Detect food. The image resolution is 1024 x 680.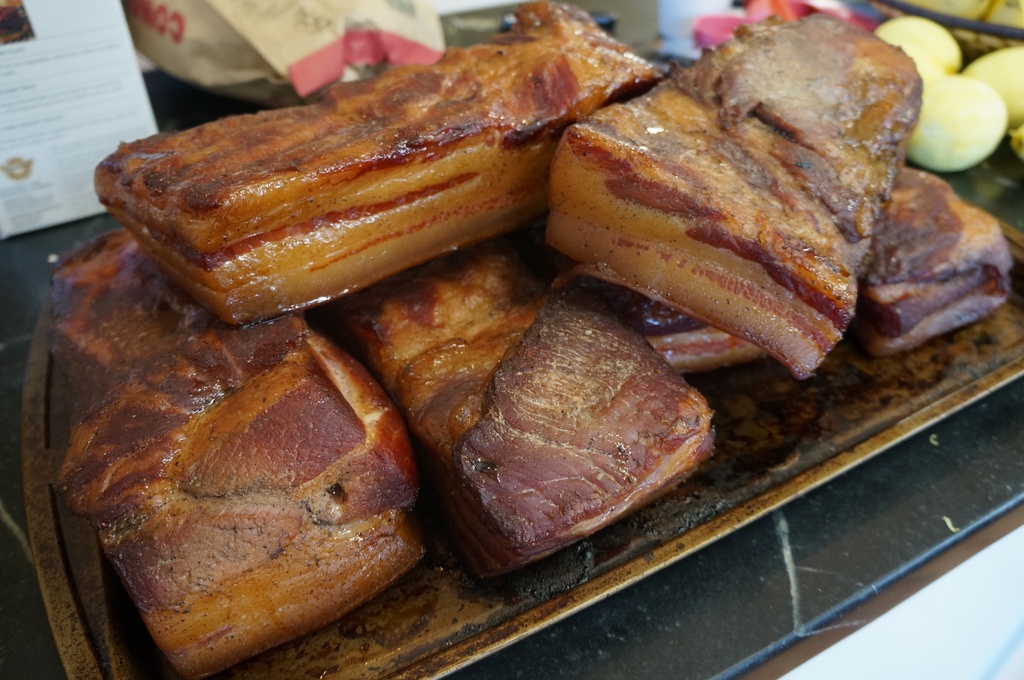
337 232 717 581.
